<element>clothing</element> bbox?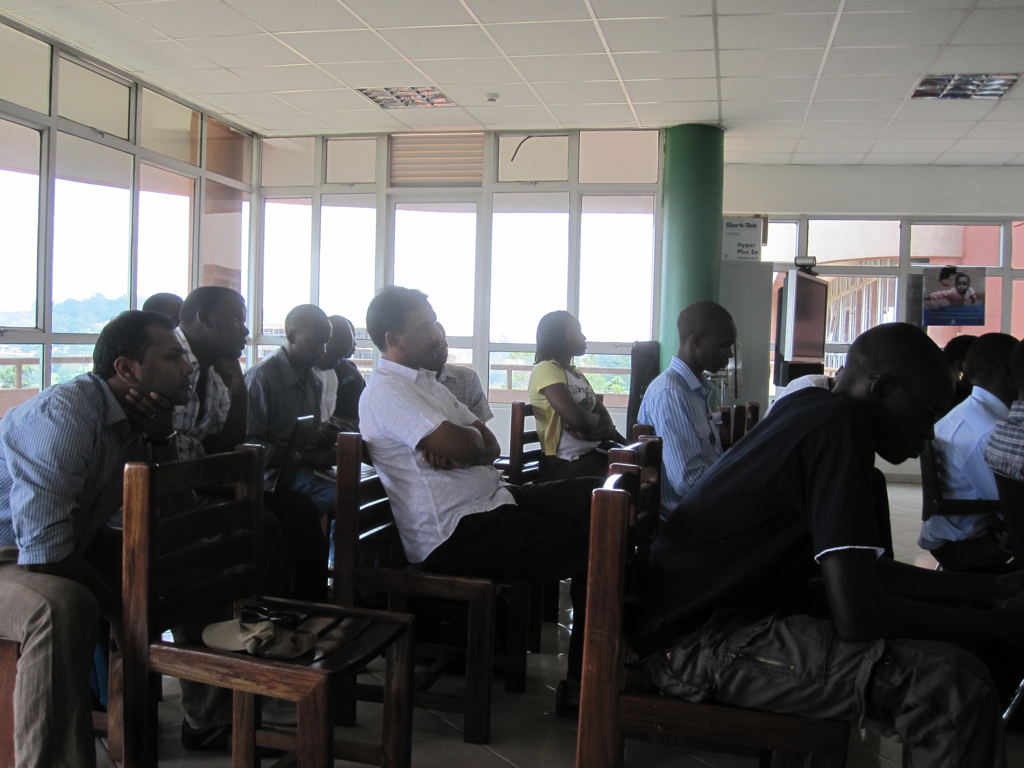
detection(620, 351, 741, 520)
